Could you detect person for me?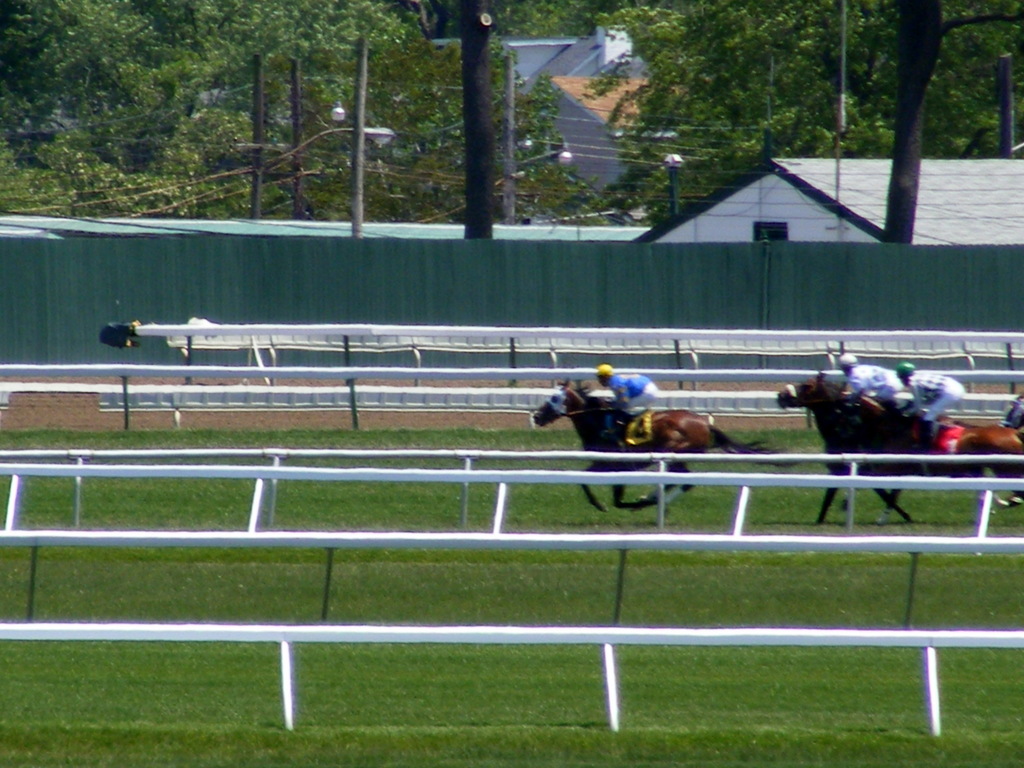
Detection result: left=894, top=356, right=961, bottom=439.
